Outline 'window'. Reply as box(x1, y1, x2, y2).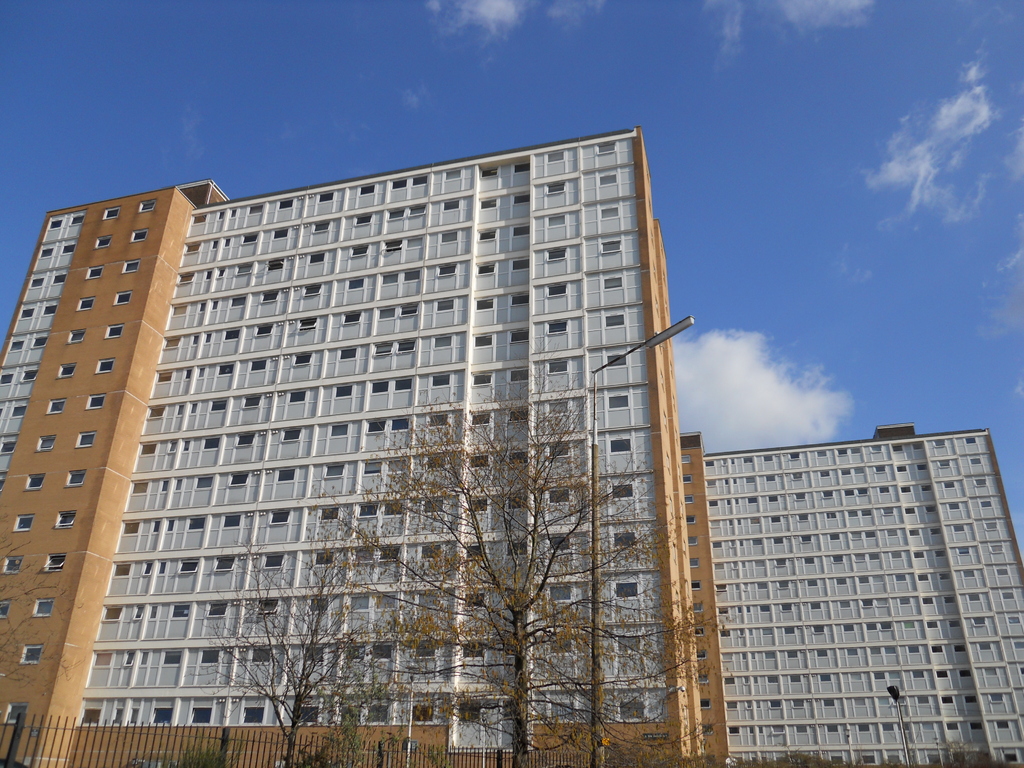
box(549, 320, 569, 336).
